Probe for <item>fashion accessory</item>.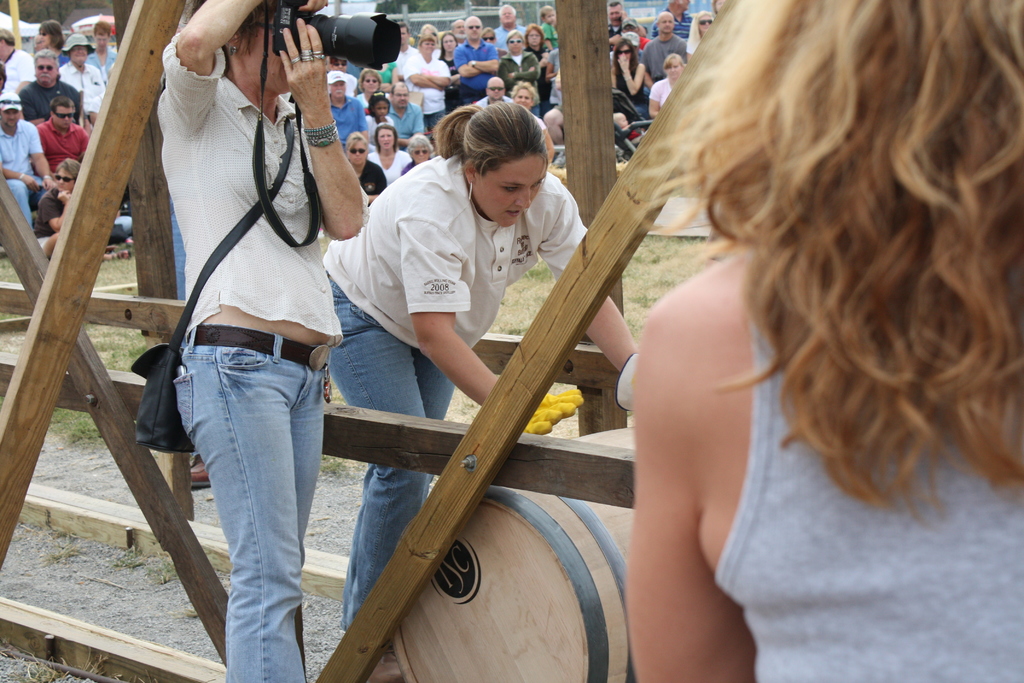
Probe result: 325, 70, 348, 88.
